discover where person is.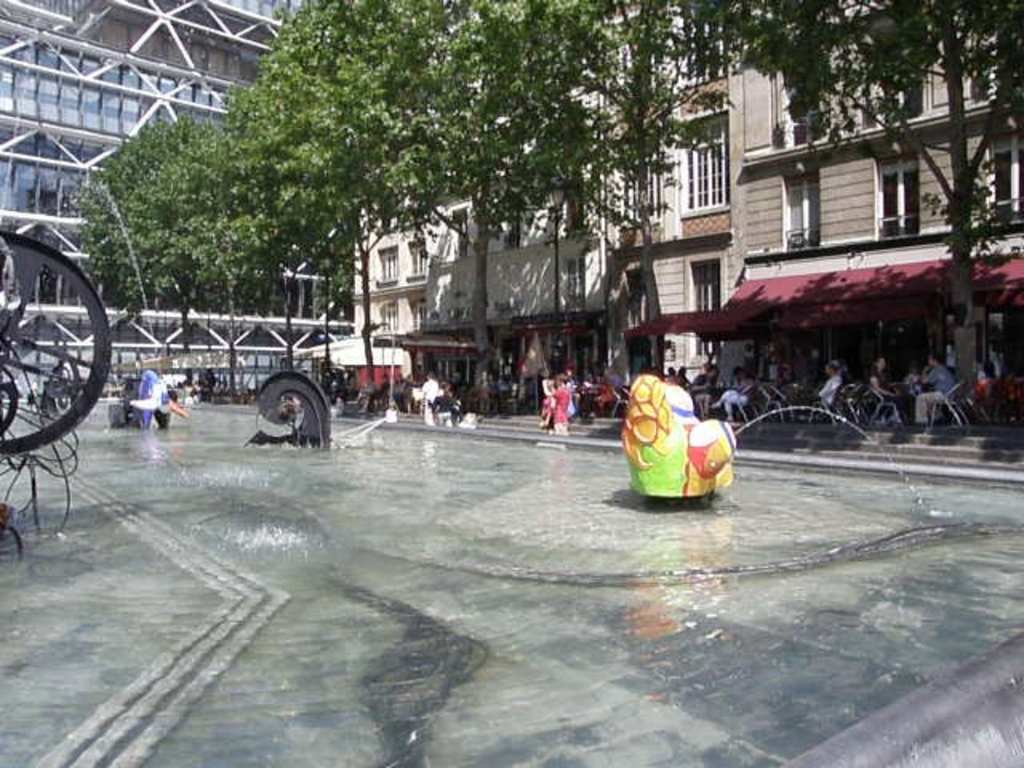
Discovered at box(544, 368, 570, 442).
